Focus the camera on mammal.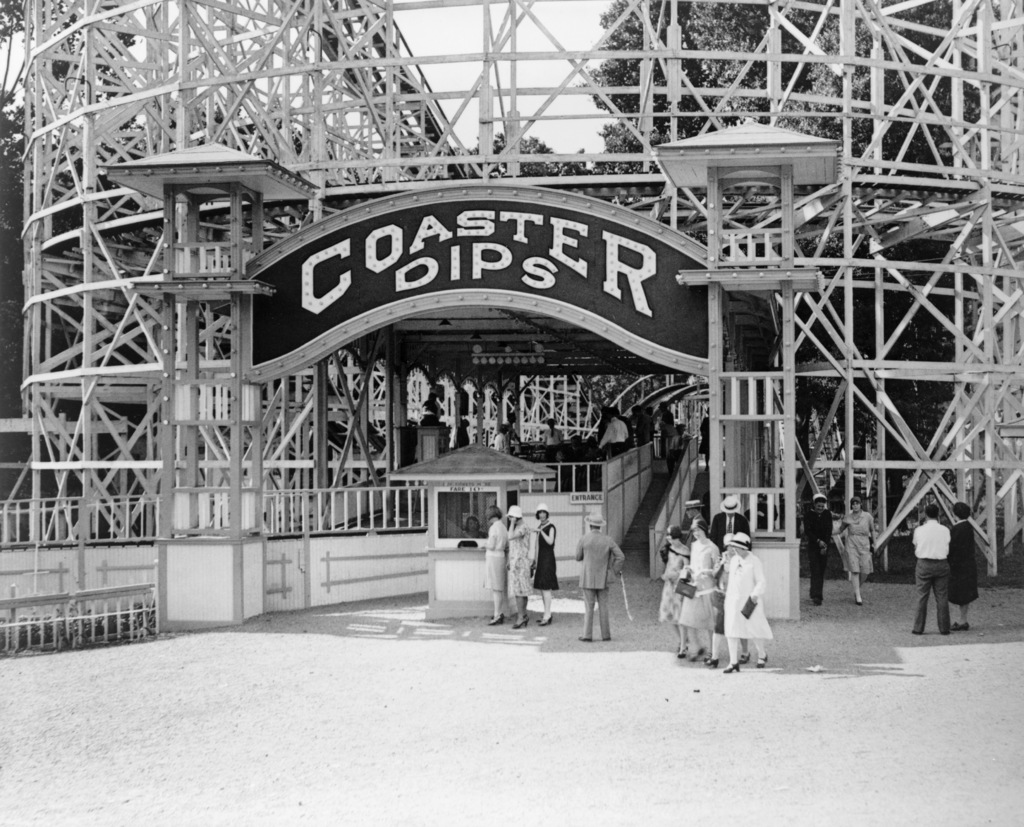
Focus region: region(705, 533, 749, 662).
